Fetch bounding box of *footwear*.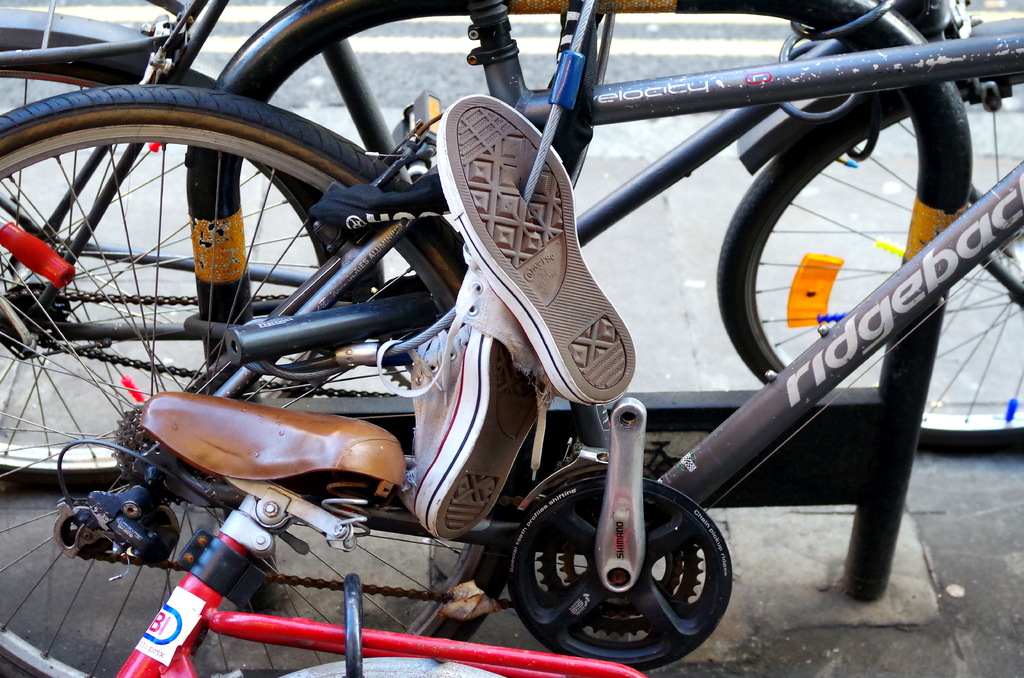
Bbox: box=[452, 90, 640, 407].
